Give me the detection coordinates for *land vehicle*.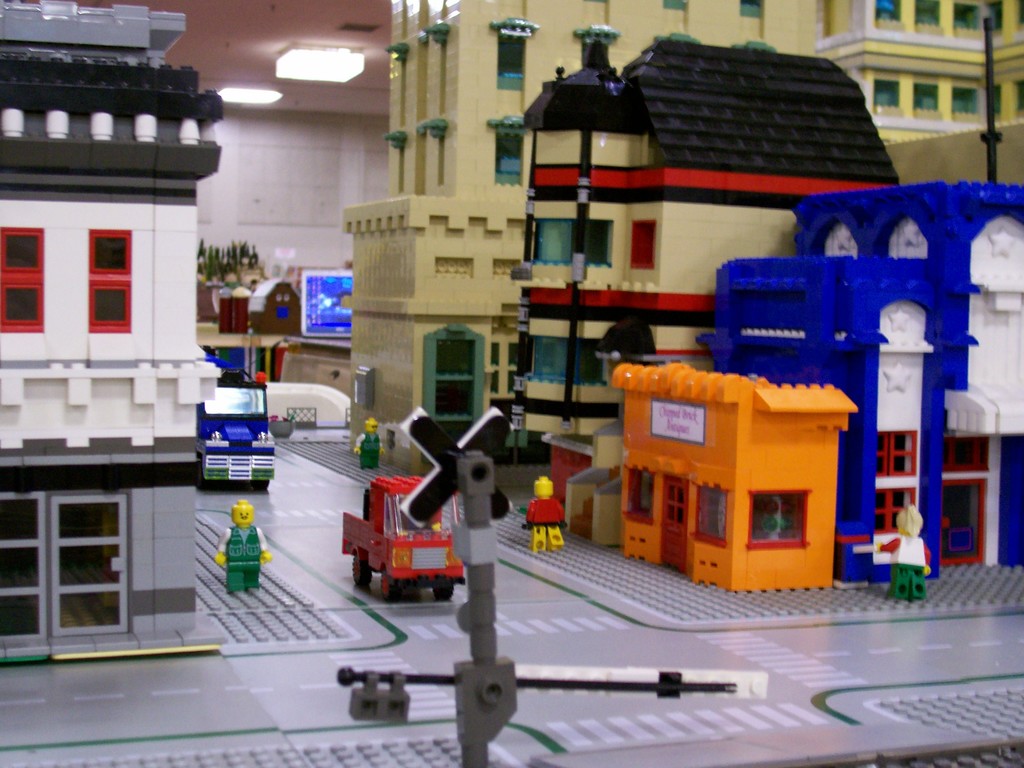
Rect(344, 478, 465, 598).
